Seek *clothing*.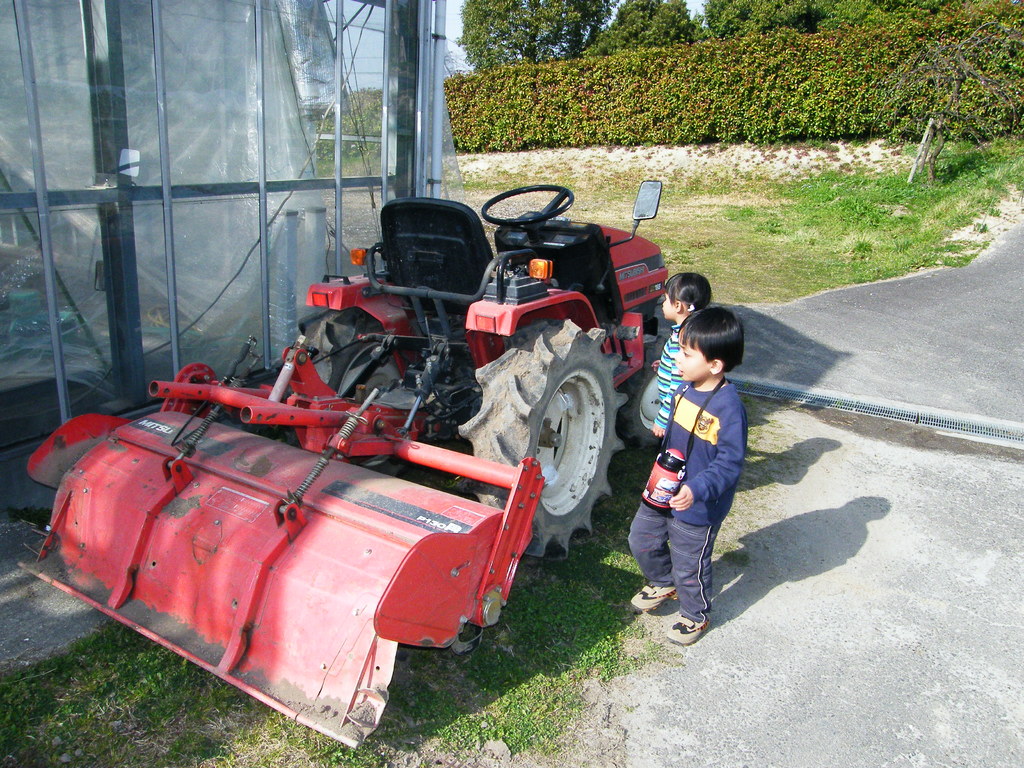
633/330/753/630.
